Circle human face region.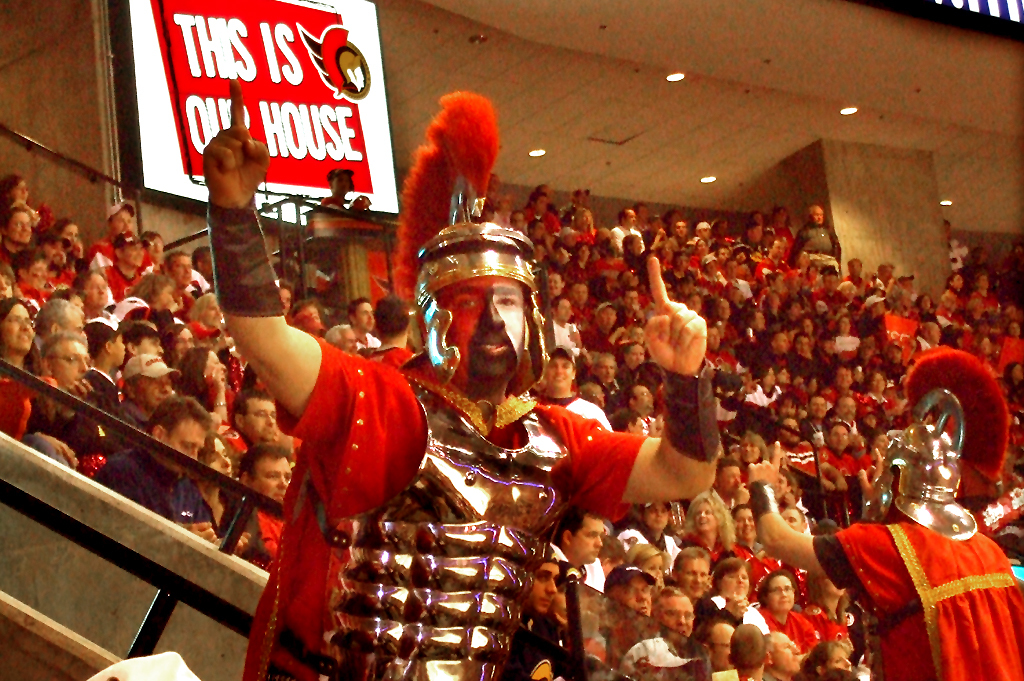
Region: [249, 397, 275, 442].
